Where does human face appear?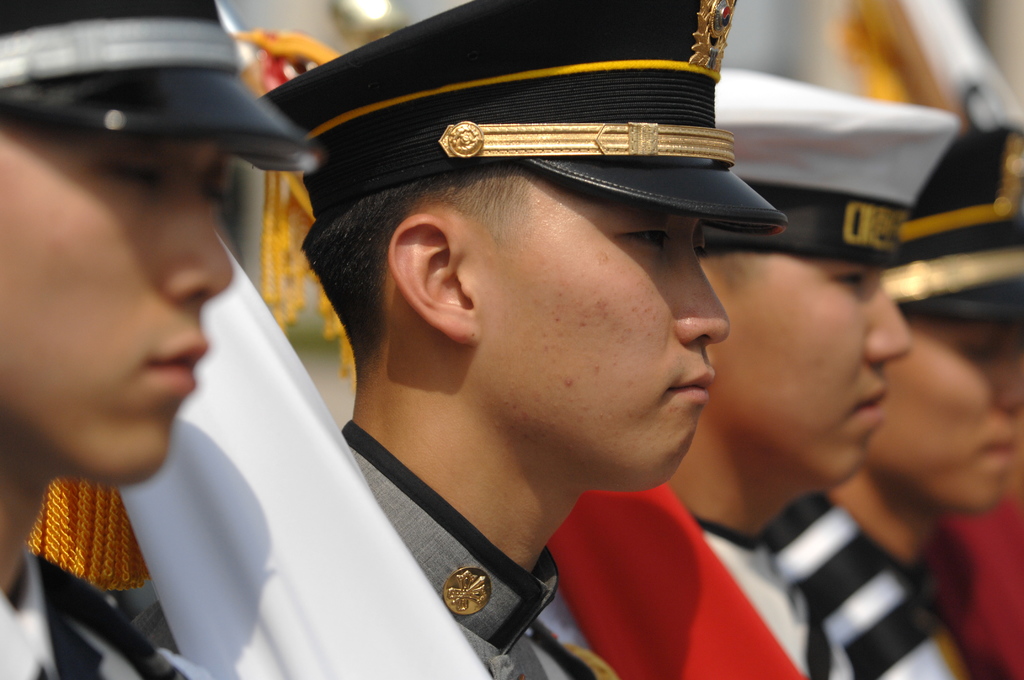
Appears at rect(863, 328, 1023, 509).
